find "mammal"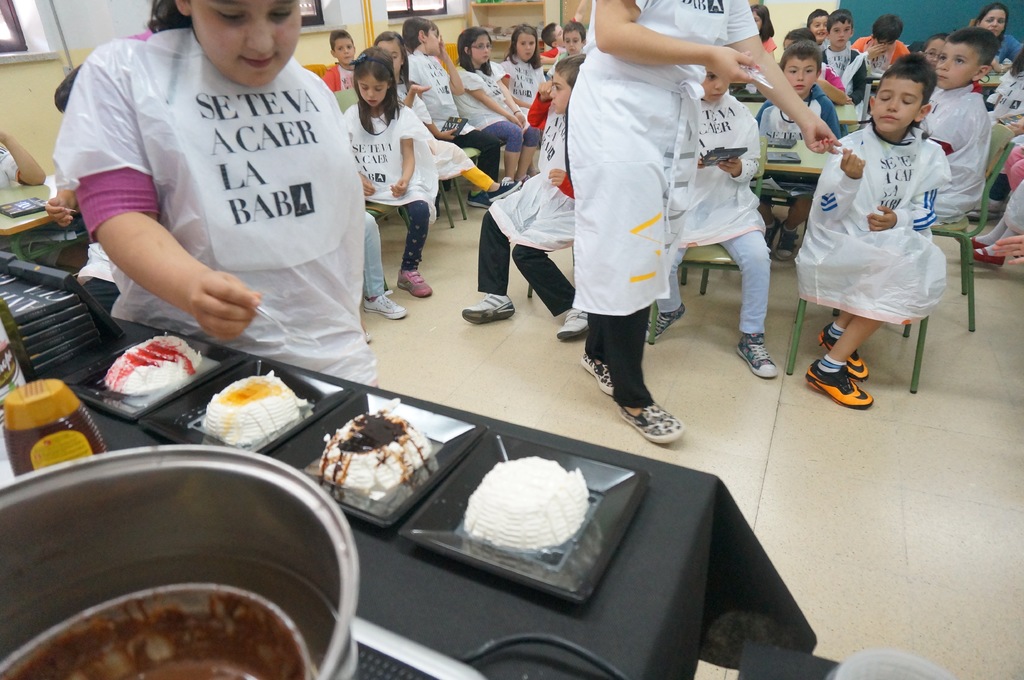
bbox(53, 0, 193, 111)
